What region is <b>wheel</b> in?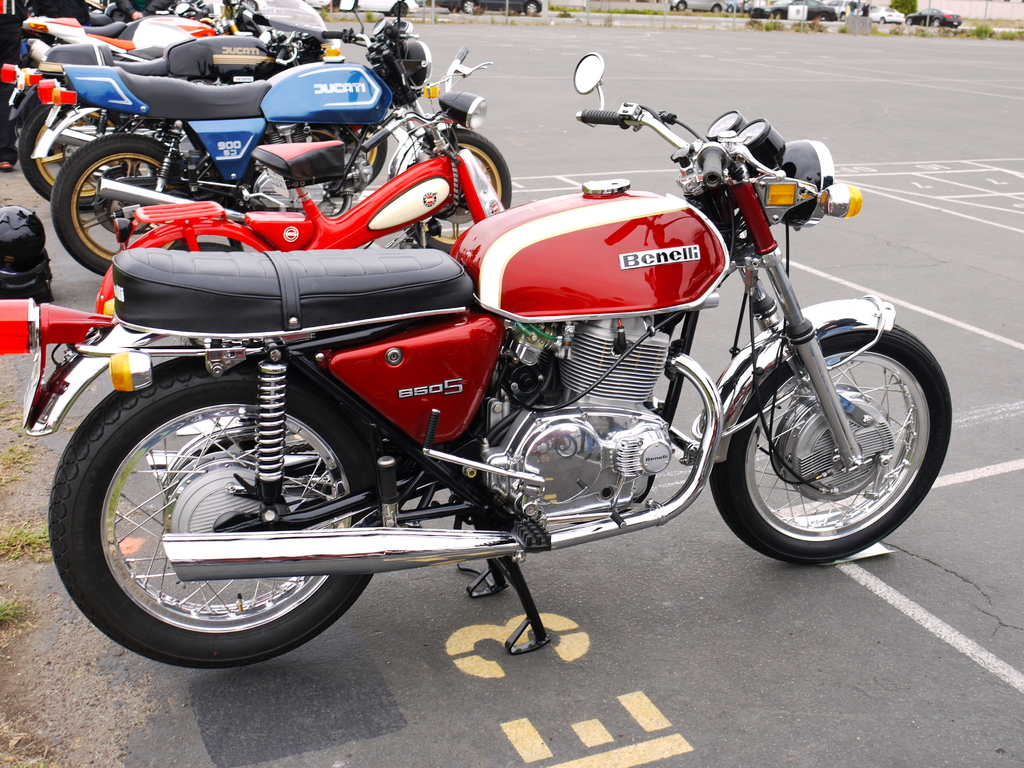
x1=737 y1=316 x2=936 y2=560.
